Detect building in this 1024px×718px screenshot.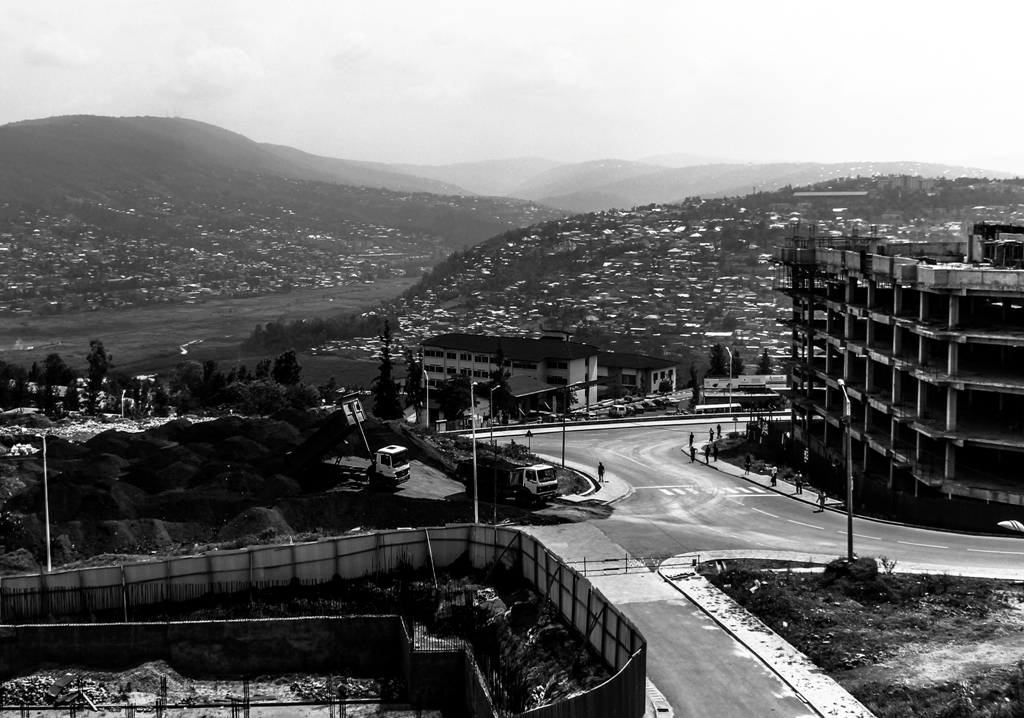
Detection: box=[595, 348, 678, 403].
